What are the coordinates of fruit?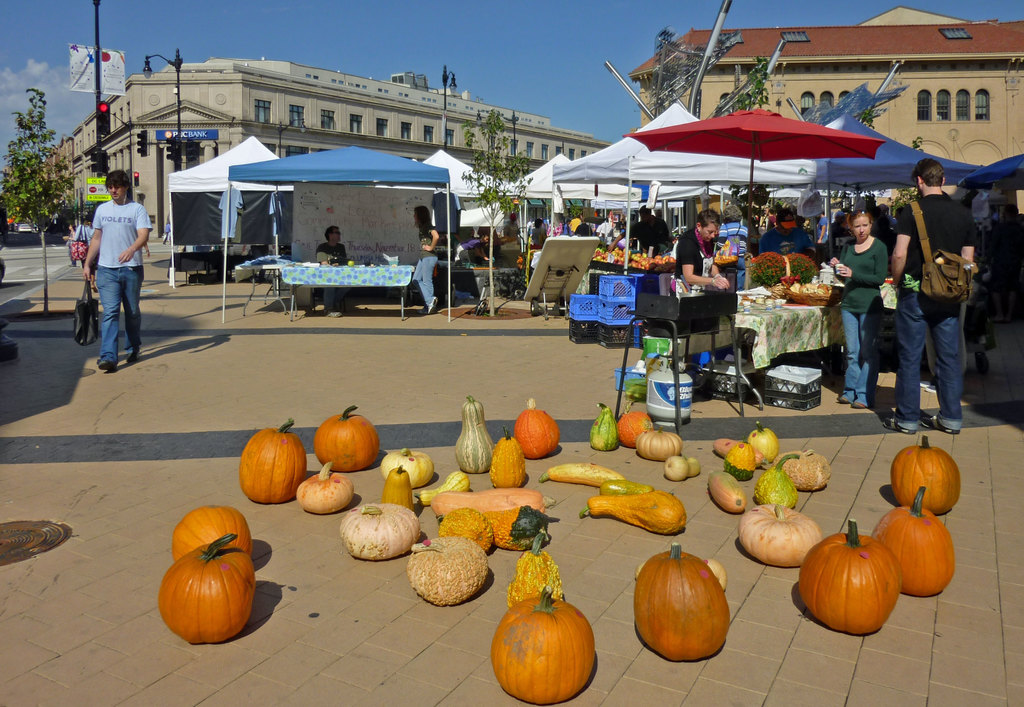
left=745, top=419, right=779, bottom=460.
